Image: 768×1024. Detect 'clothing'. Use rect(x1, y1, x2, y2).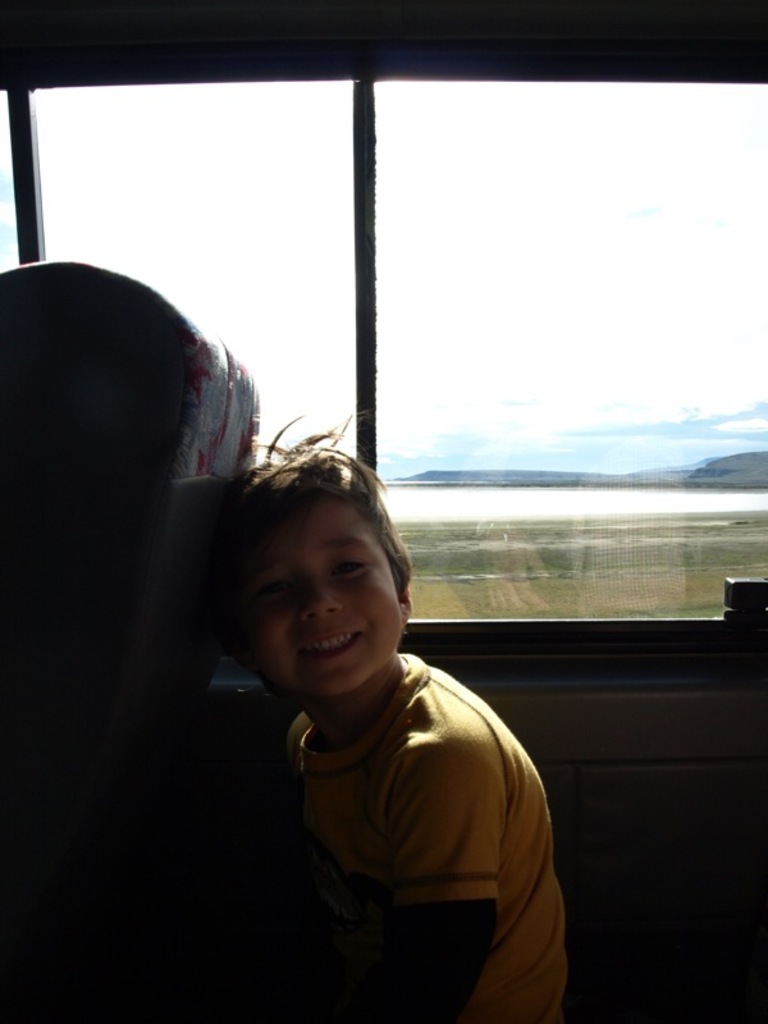
rect(285, 652, 566, 1023).
